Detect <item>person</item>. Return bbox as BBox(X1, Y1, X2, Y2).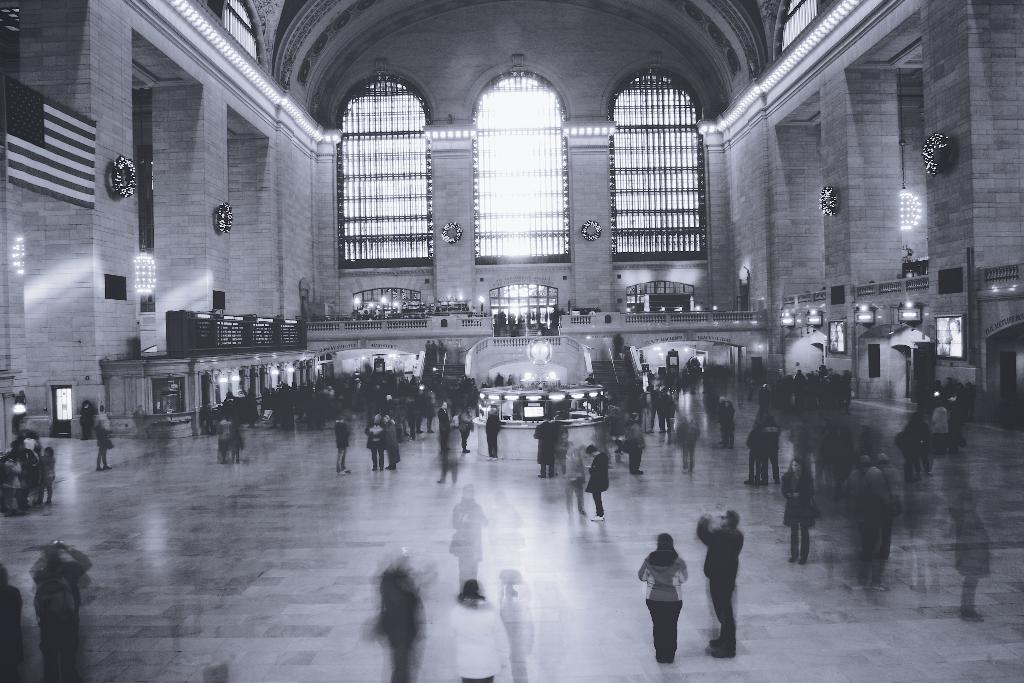
BBox(26, 541, 91, 682).
